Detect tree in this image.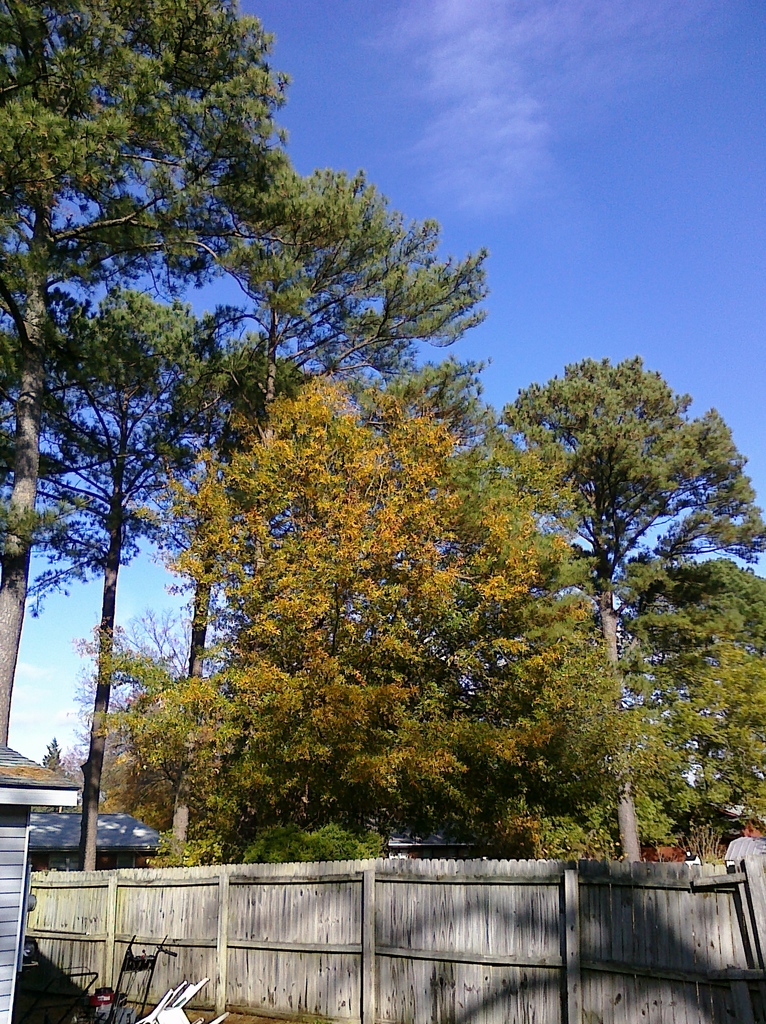
Detection: x1=0, y1=287, x2=239, y2=874.
